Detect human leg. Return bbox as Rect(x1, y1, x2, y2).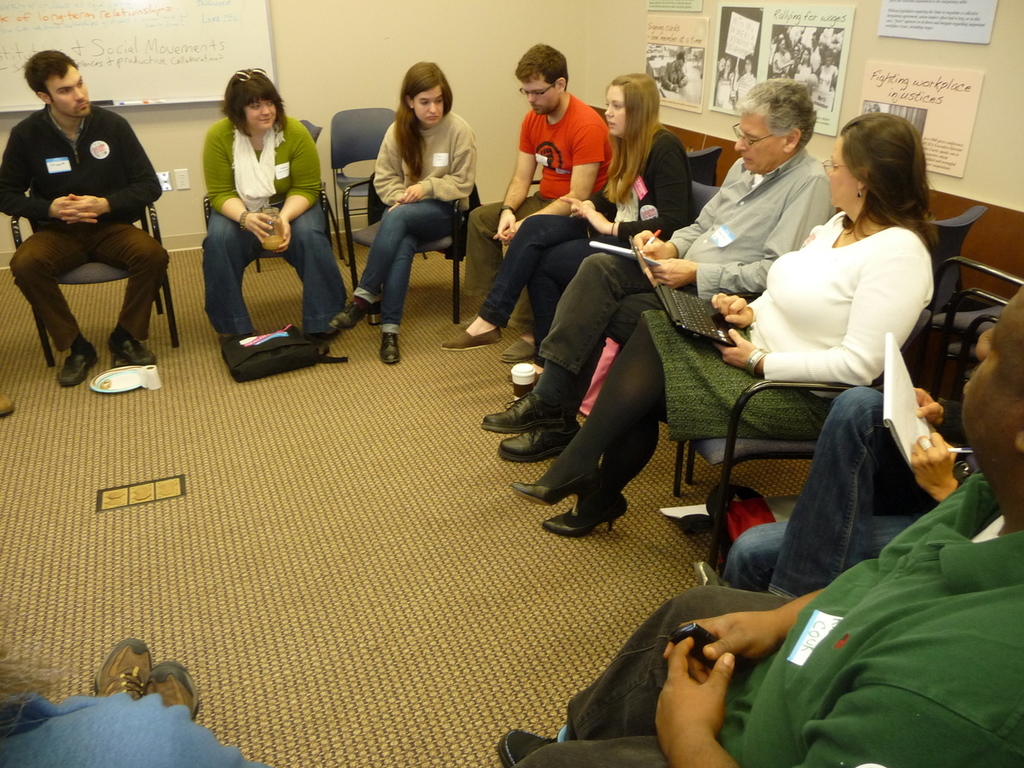
Rect(771, 389, 931, 604).
